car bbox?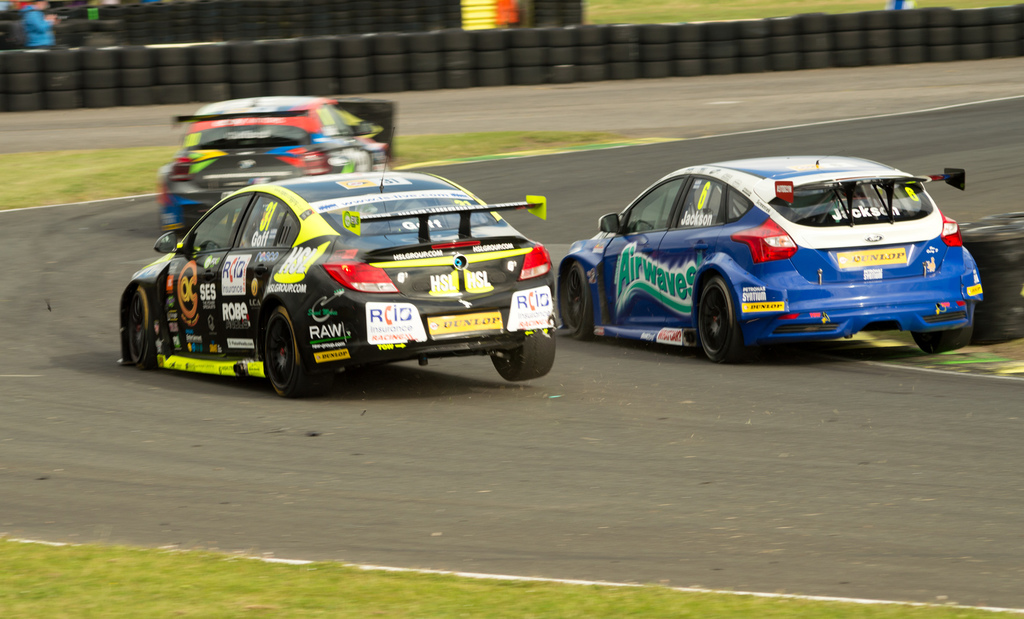
Rect(159, 89, 392, 232)
